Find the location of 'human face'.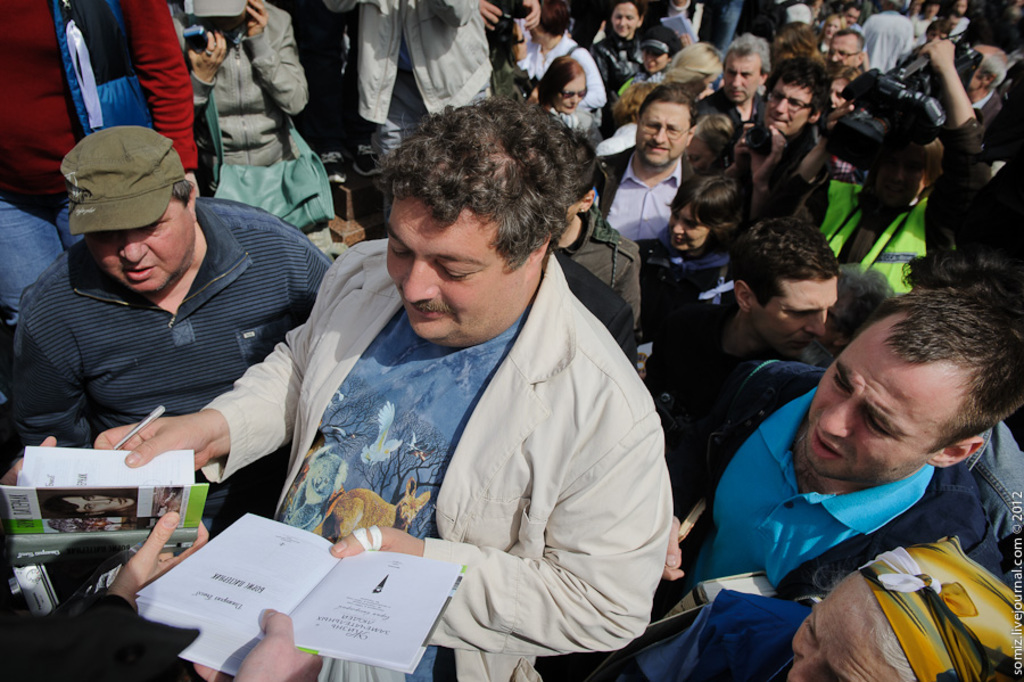
Location: 643, 101, 695, 164.
